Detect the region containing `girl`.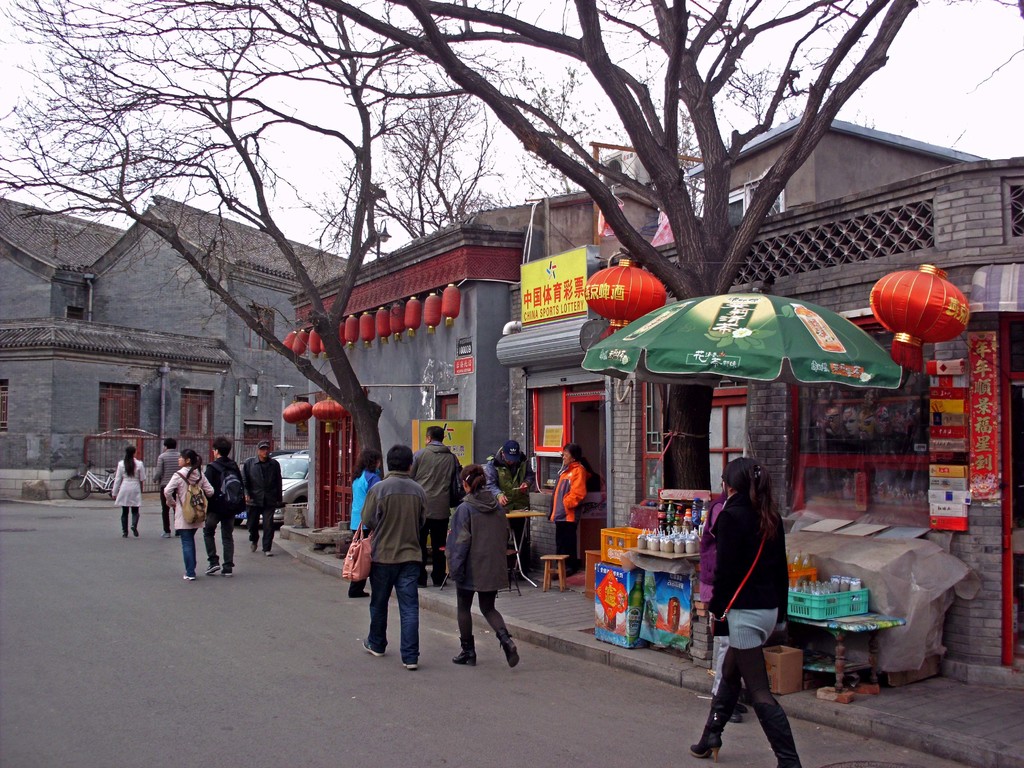
bbox(443, 463, 520, 667).
